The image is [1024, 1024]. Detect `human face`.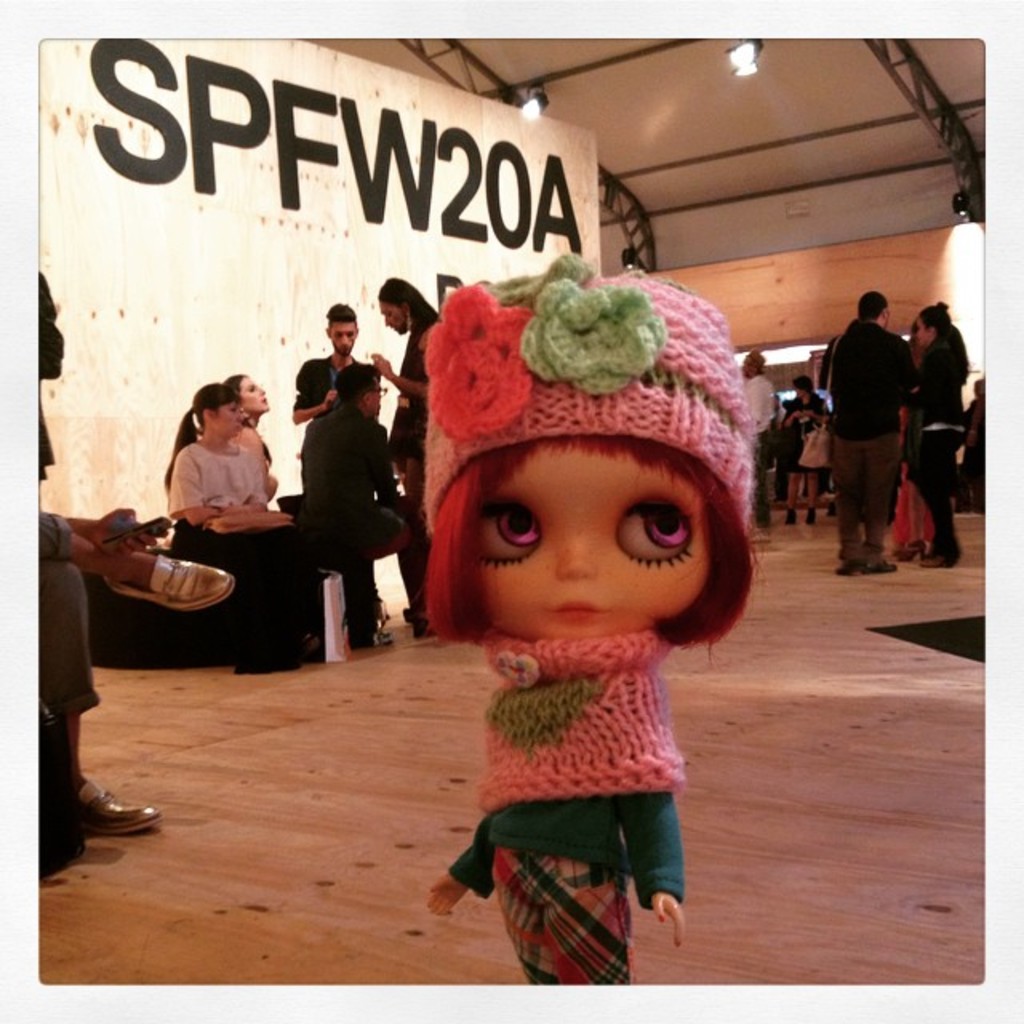
Detection: (370,382,382,419).
